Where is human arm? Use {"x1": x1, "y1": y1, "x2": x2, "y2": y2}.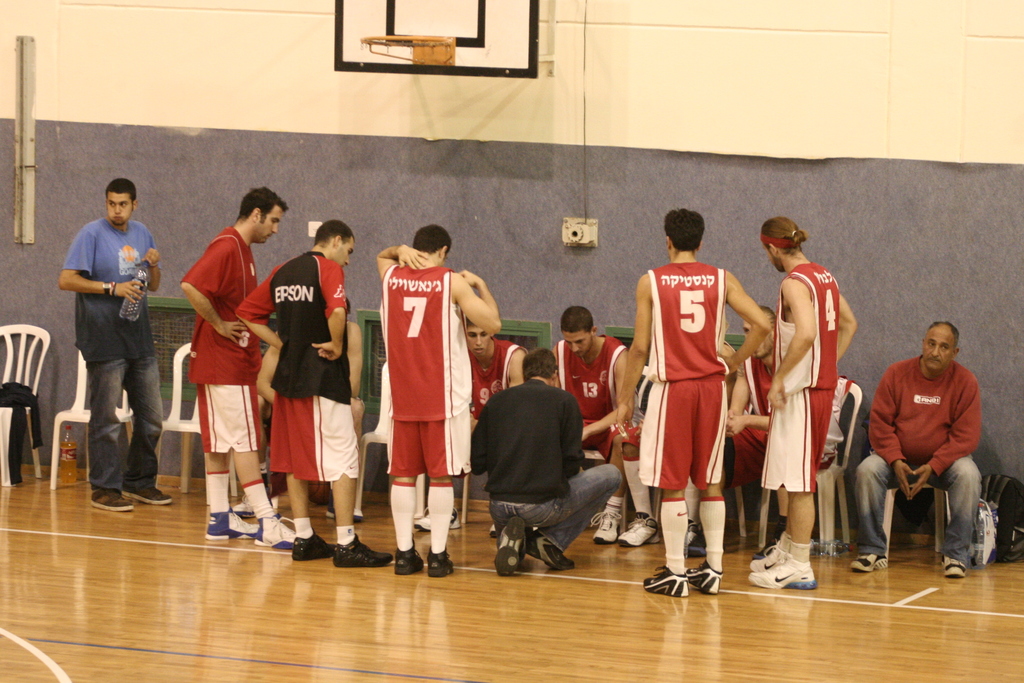
{"x1": 561, "y1": 386, "x2": 588, "y2": 477}.
